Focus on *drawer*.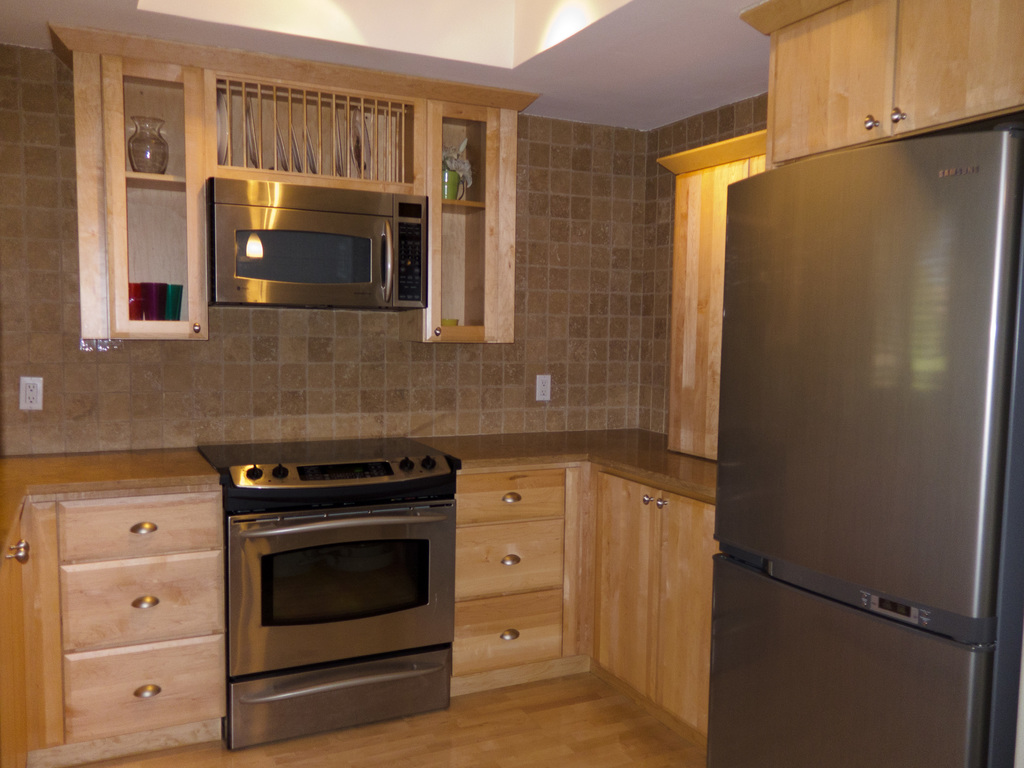
Focused at BBox(31, 467, 212, 750).
